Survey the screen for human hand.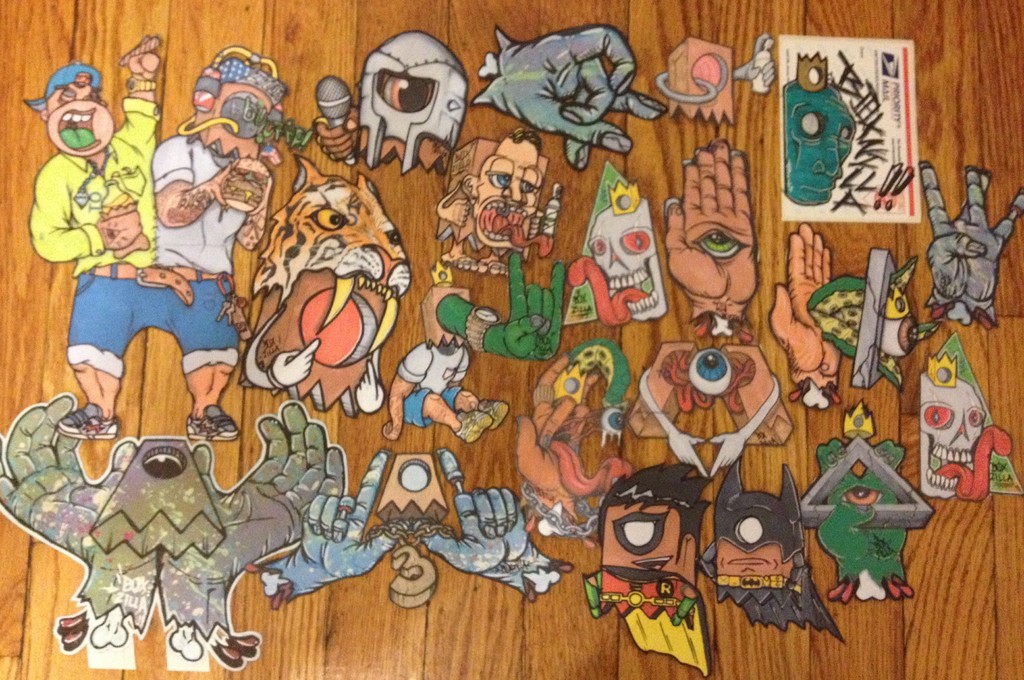
Survey found: x1=661, y1=133, x2=756, y2=303.
